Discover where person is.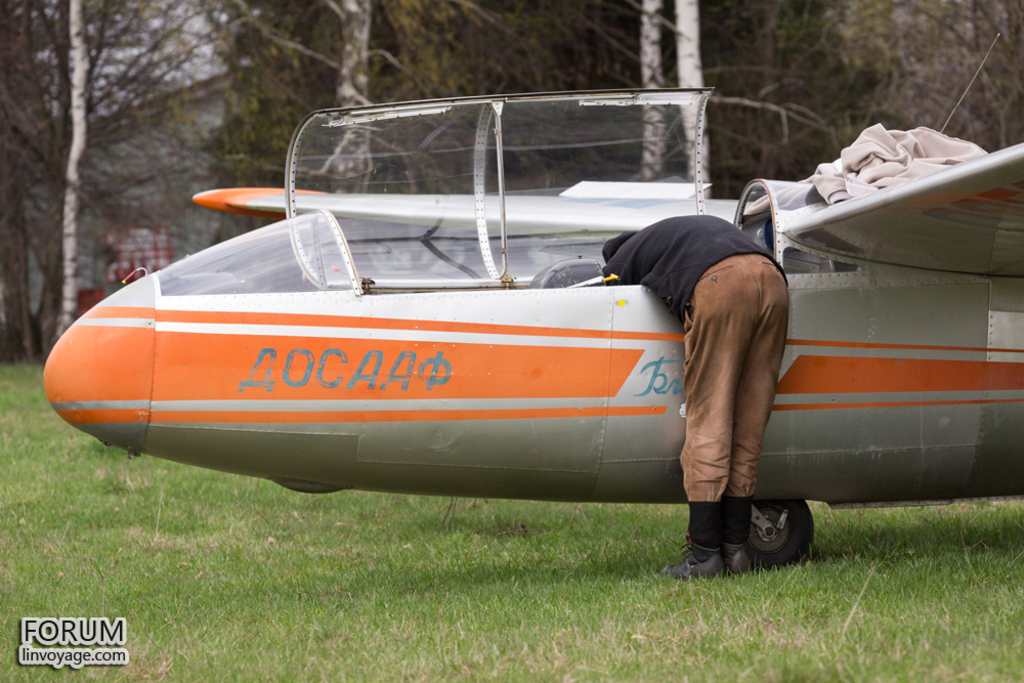
Discovered at 602/210/795/580.
